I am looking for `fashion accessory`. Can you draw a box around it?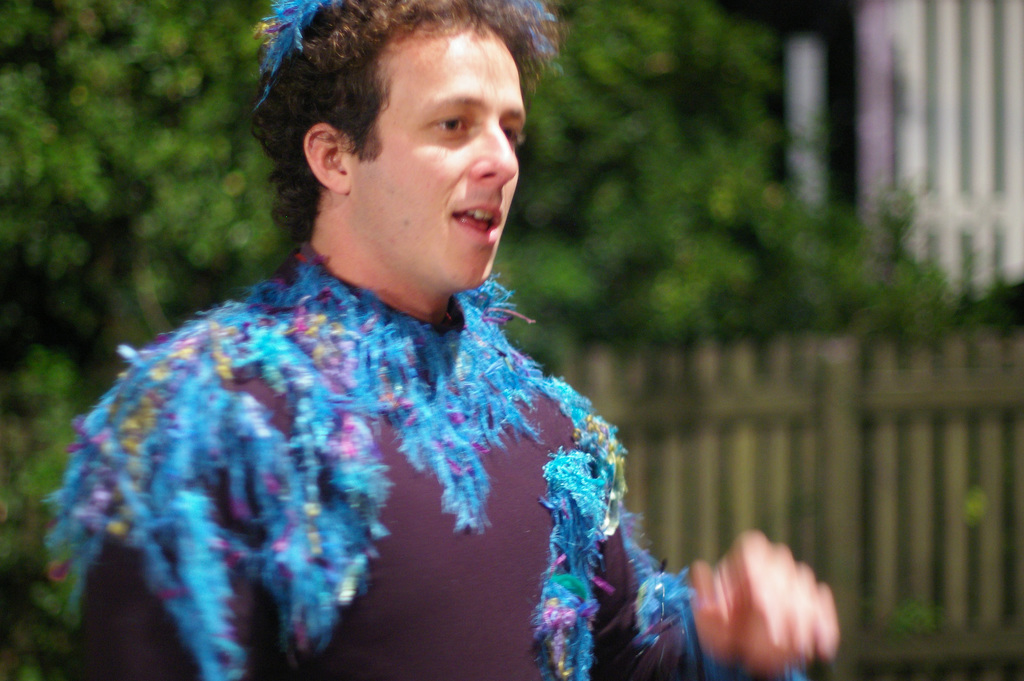
Sure, the bounding box is pyautogui.locateOnScreen(252, 0, 559, 111).
